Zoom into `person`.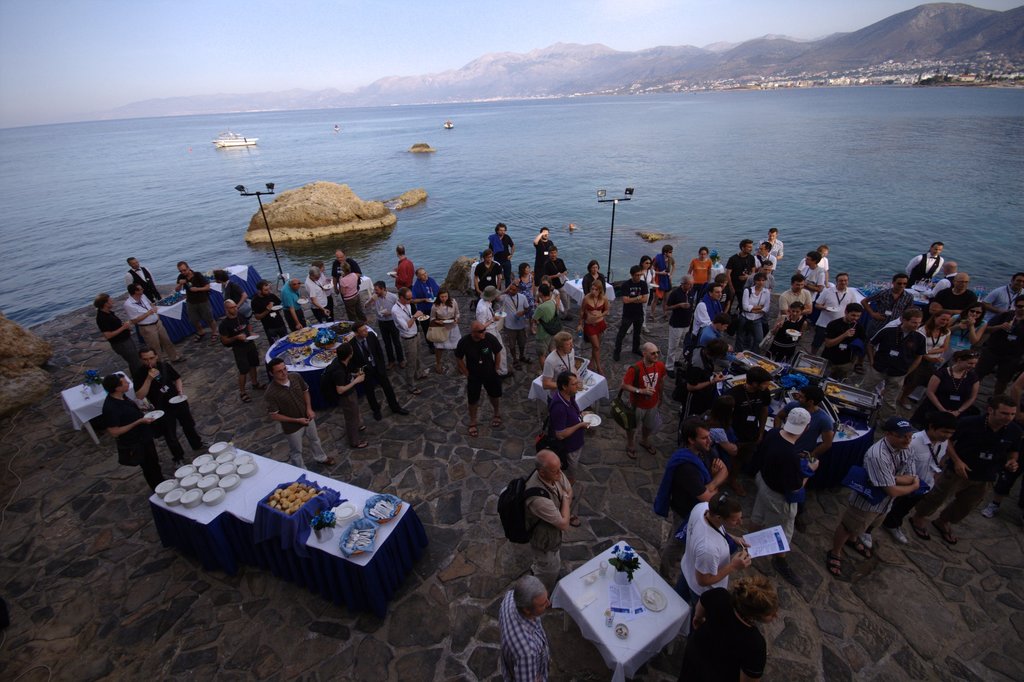
Zoom target: [x1=676, y1=491, x2=754, y2=605].
